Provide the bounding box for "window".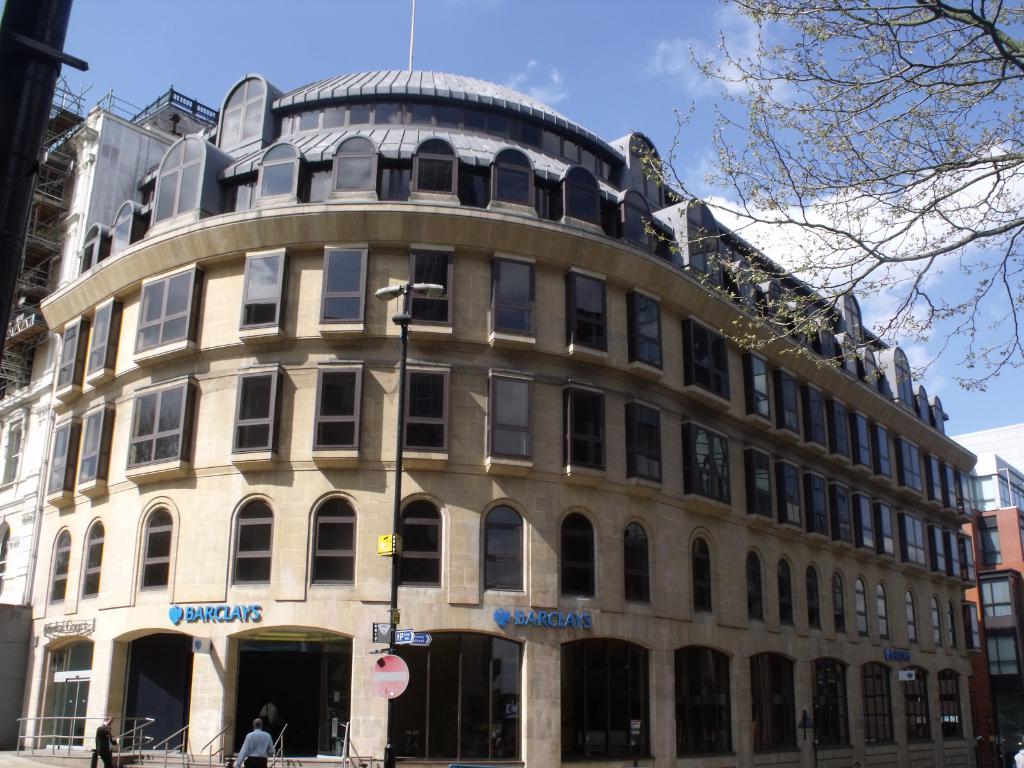
bbox(931, 591, 947, 646).
